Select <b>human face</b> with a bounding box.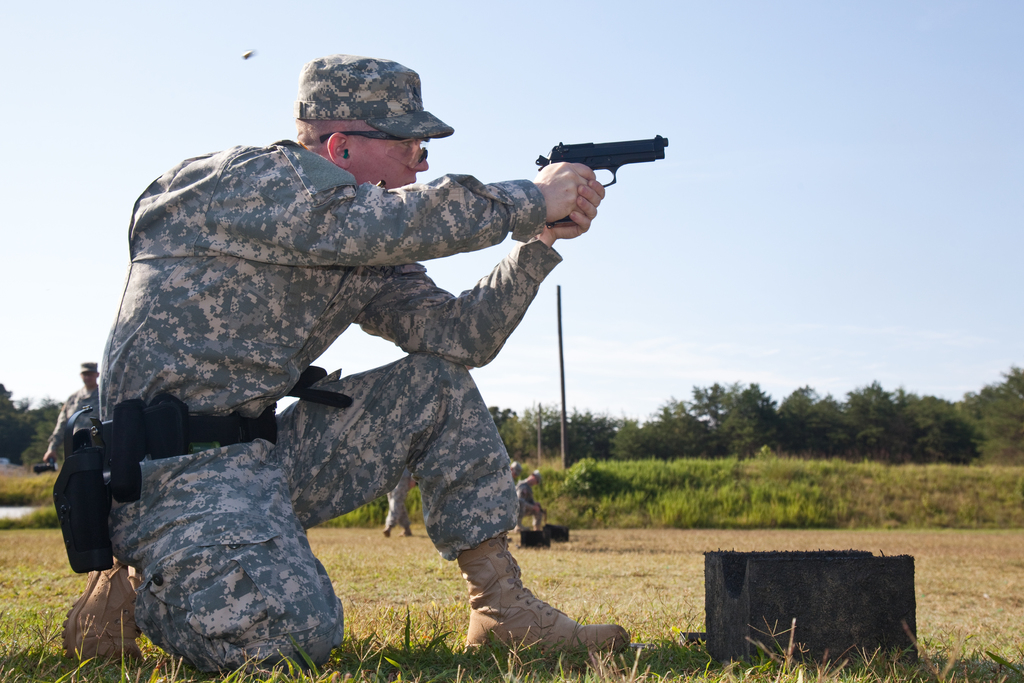
(83,370,95,383).
